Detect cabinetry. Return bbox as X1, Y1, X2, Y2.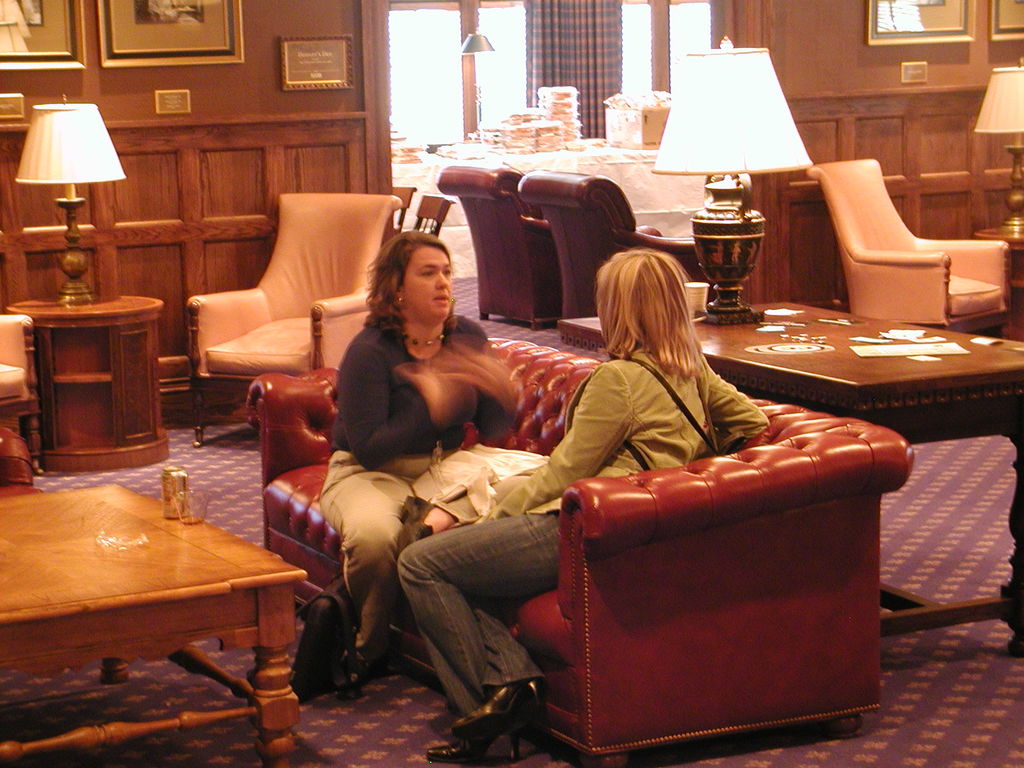
0, 106, 357, 363.
